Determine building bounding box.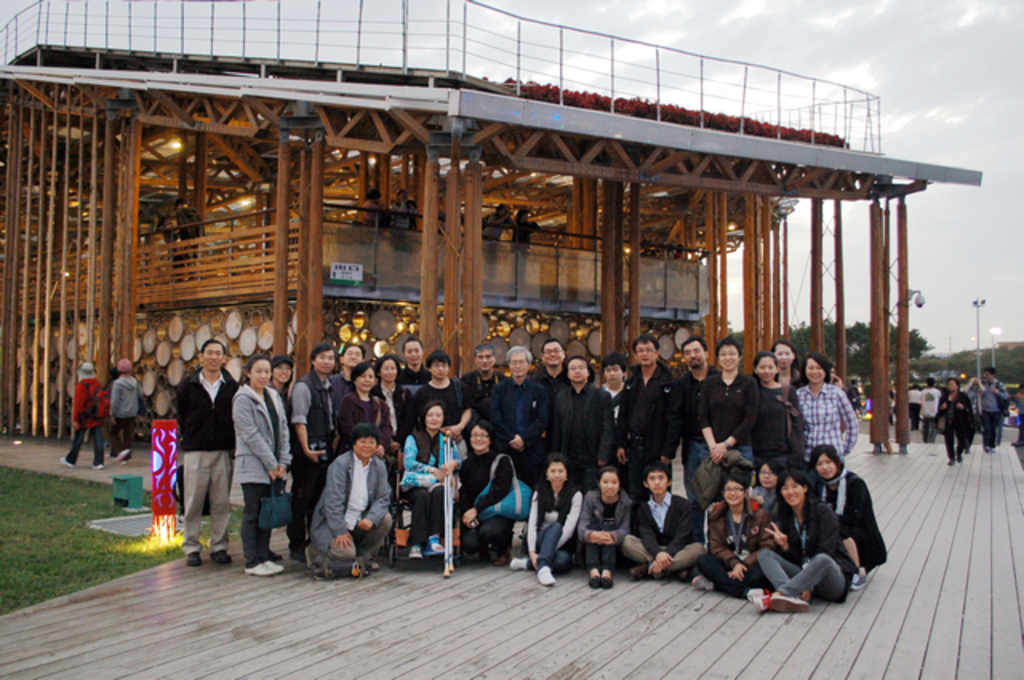
Determined: 0,0,982,454.
